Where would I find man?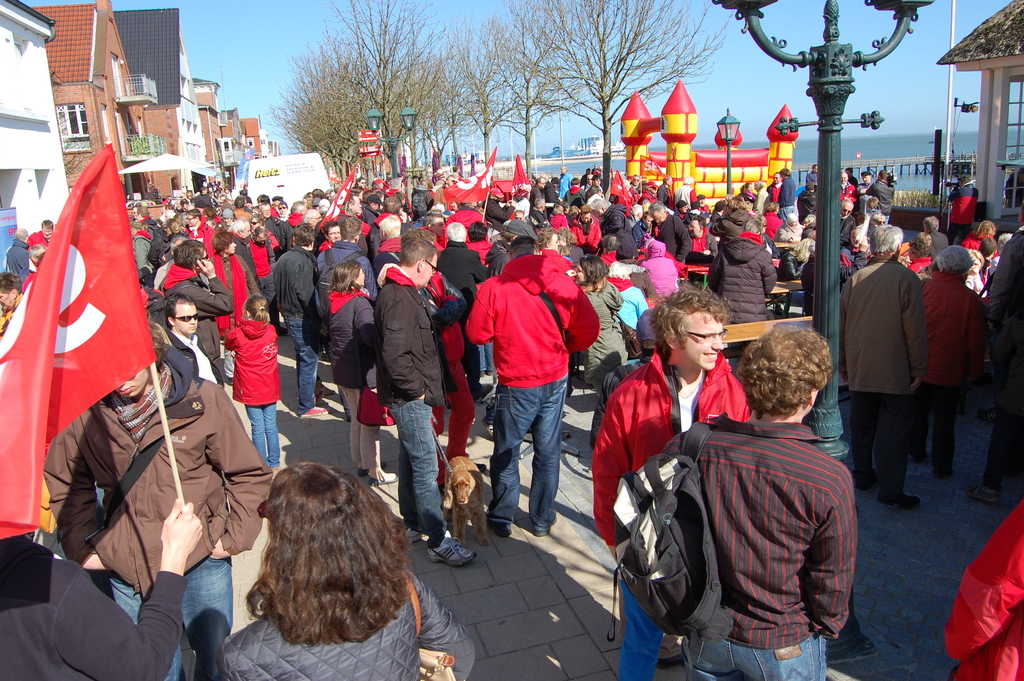
At x1=590, y1=277, x2=754, y2=680.
